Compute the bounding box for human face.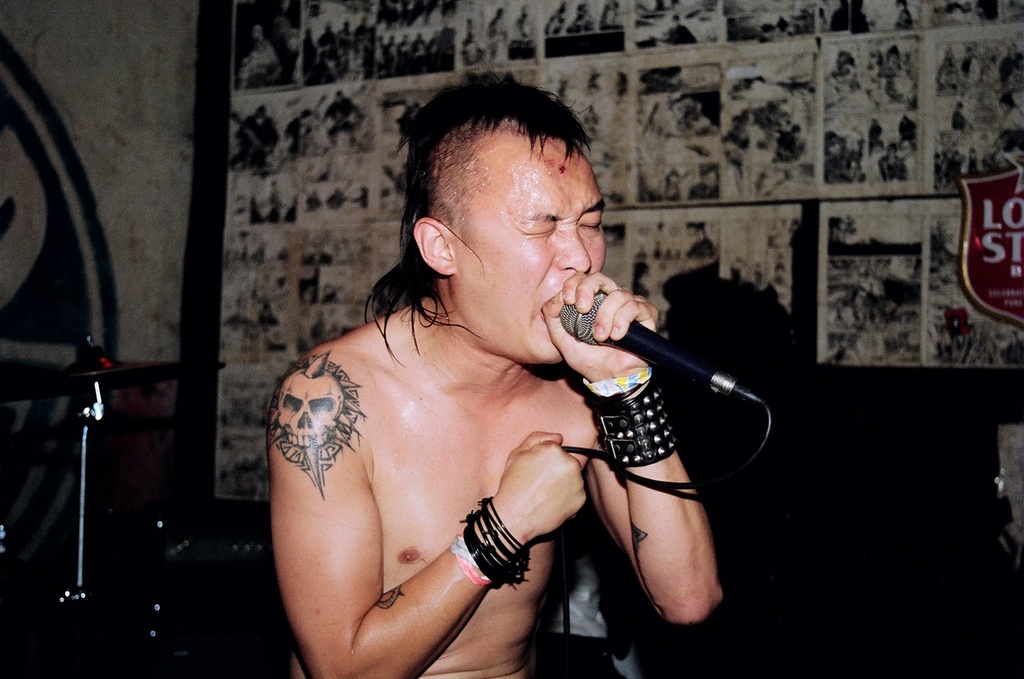
464:136:602:370.
